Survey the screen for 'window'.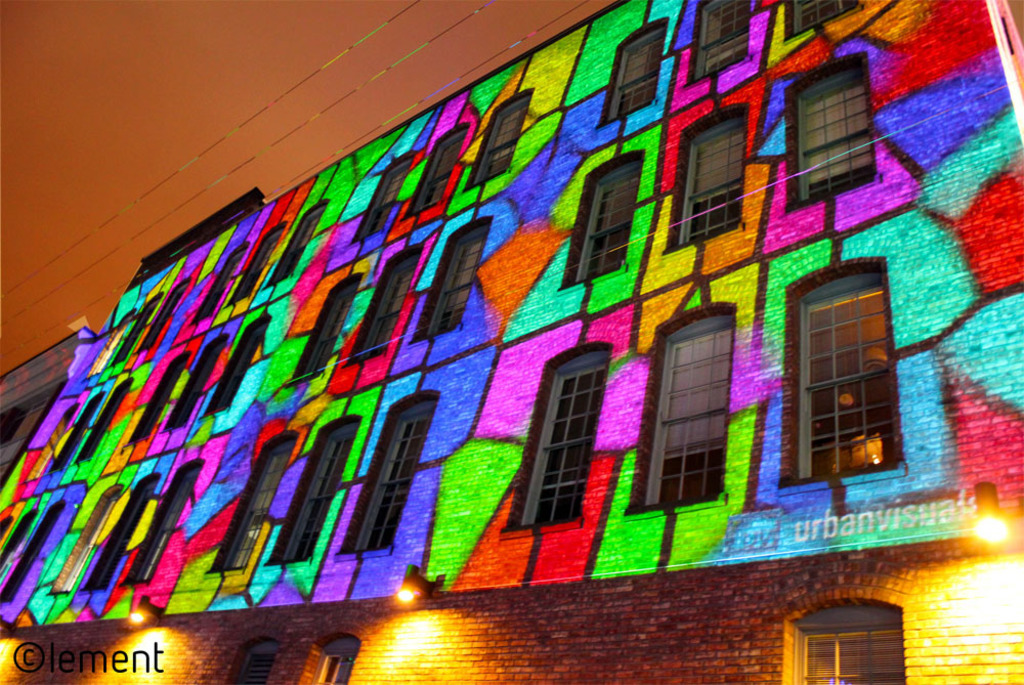
Survey found: l=47, t=387, r=101, b=471.
